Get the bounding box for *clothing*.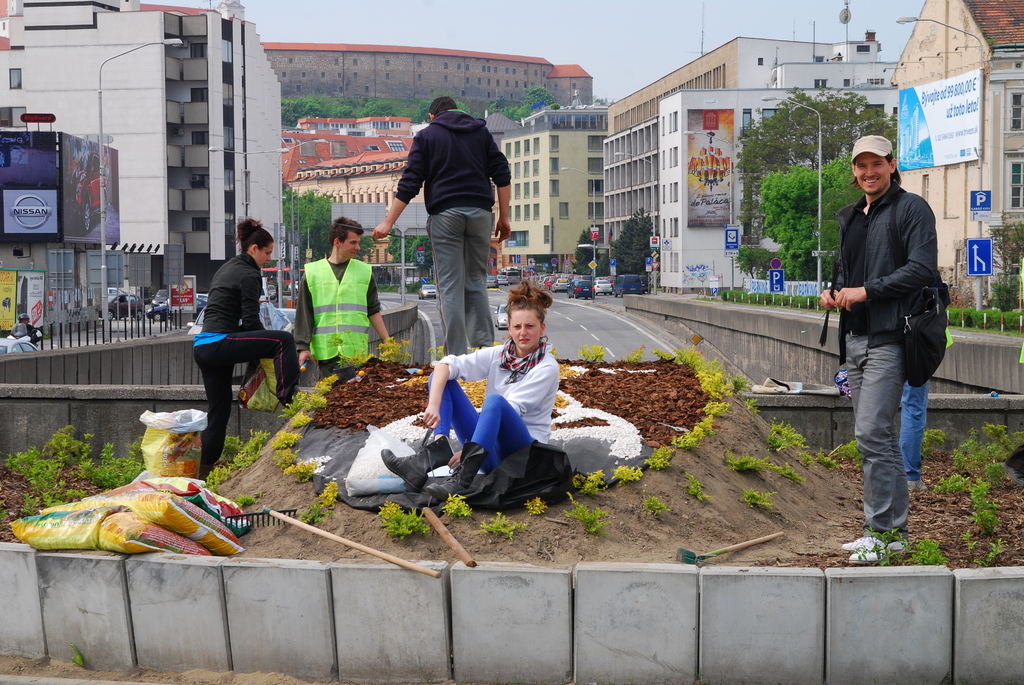
rect(383, 112, 493, 388).
